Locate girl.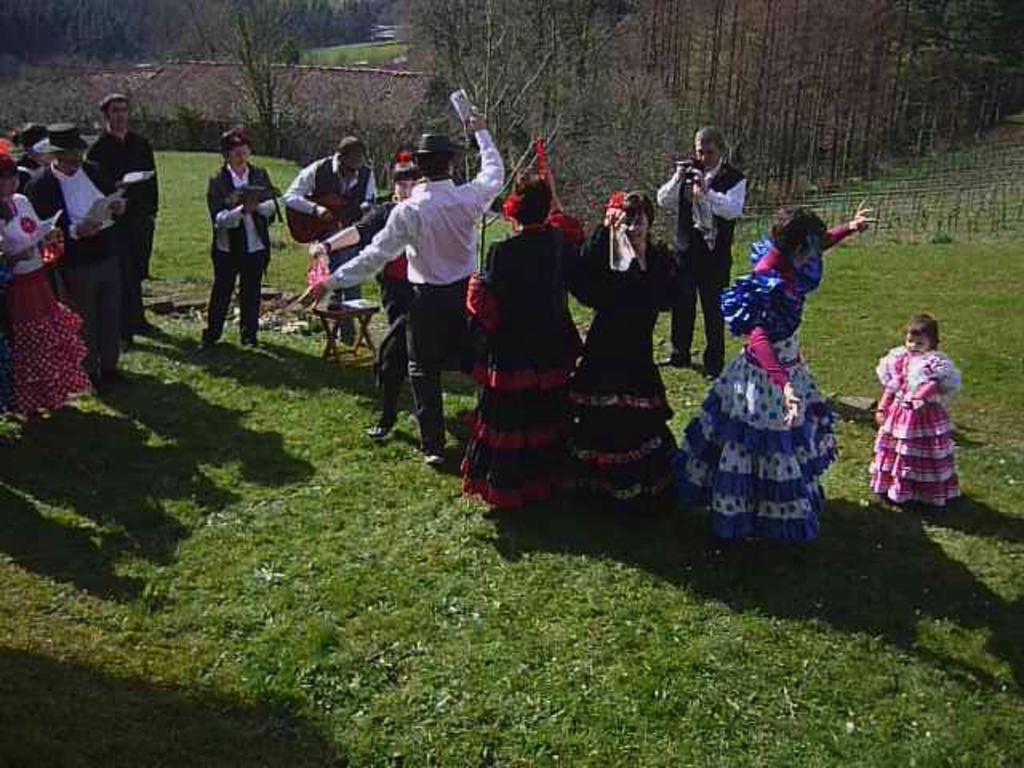
Bounding box: 670 197 883 550.
